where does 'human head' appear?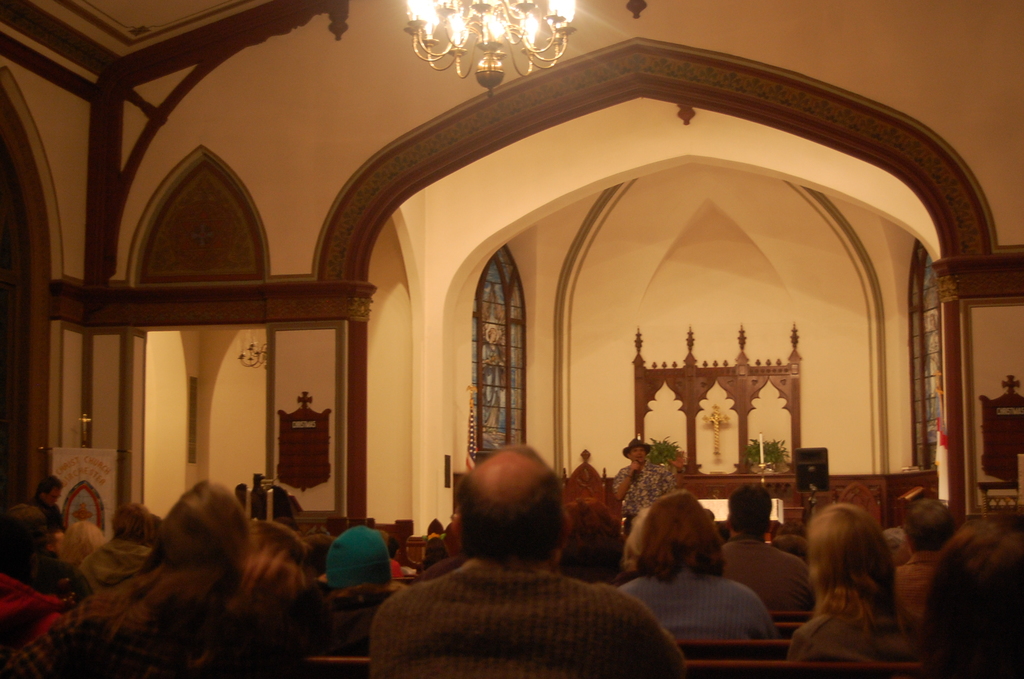
Appears at rect(915, 512, 1023, 678).
